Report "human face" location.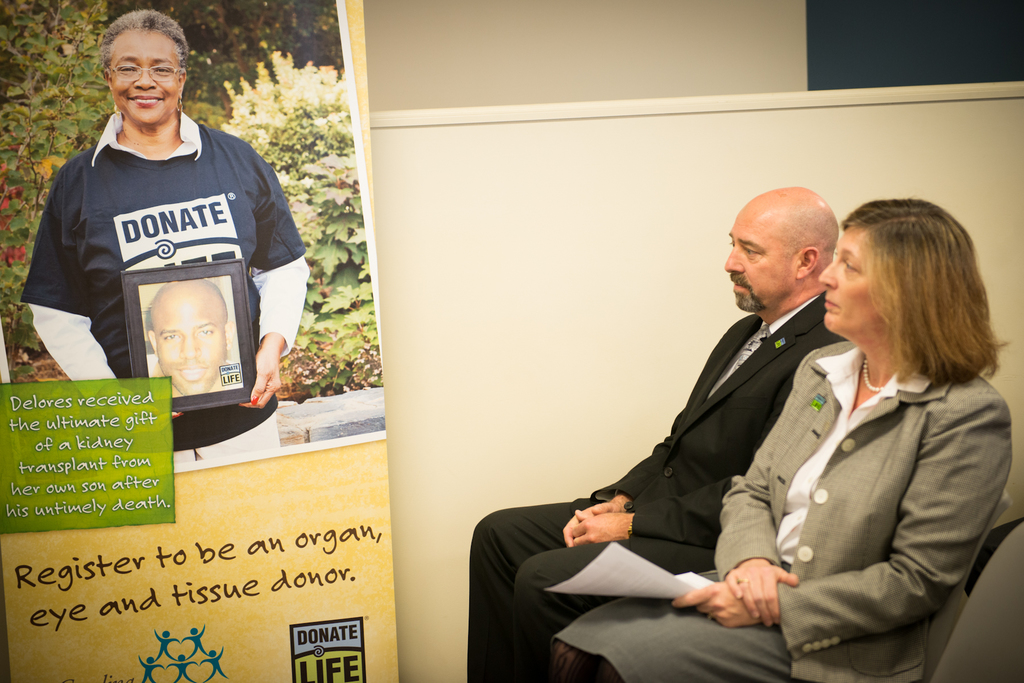
Report: [left=113, top=29, right=178, bottom=124].
